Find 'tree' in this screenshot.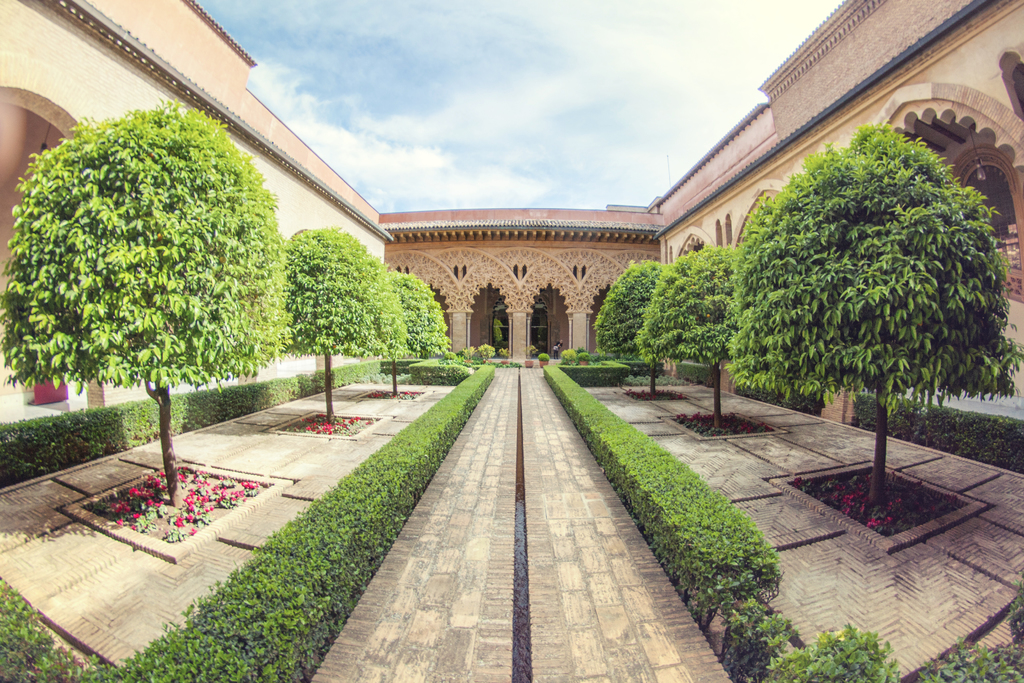
The bounding box for 'tree' is rect(595, 259, 675, 391).
